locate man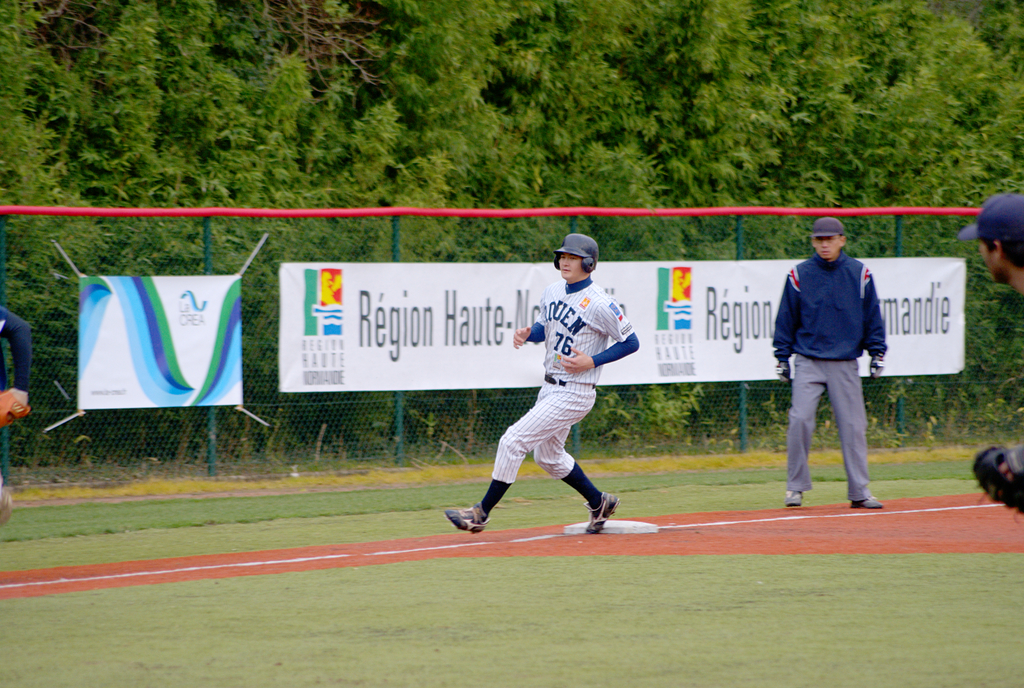
<box>444,231,636,540</box>
